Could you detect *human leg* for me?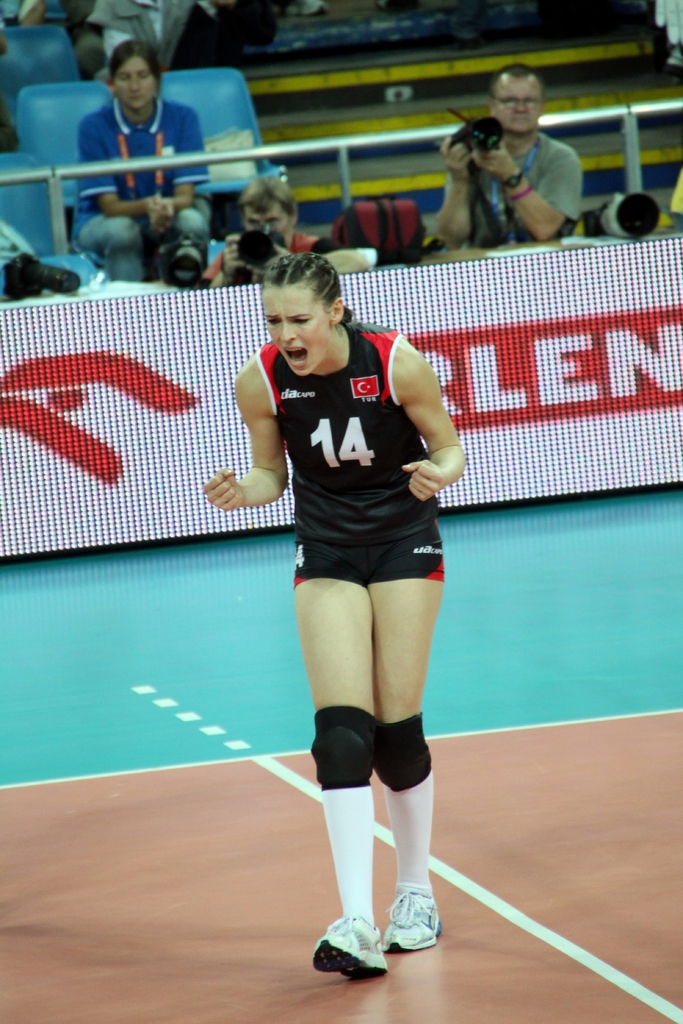
Detection result: 175:200:210:262.
